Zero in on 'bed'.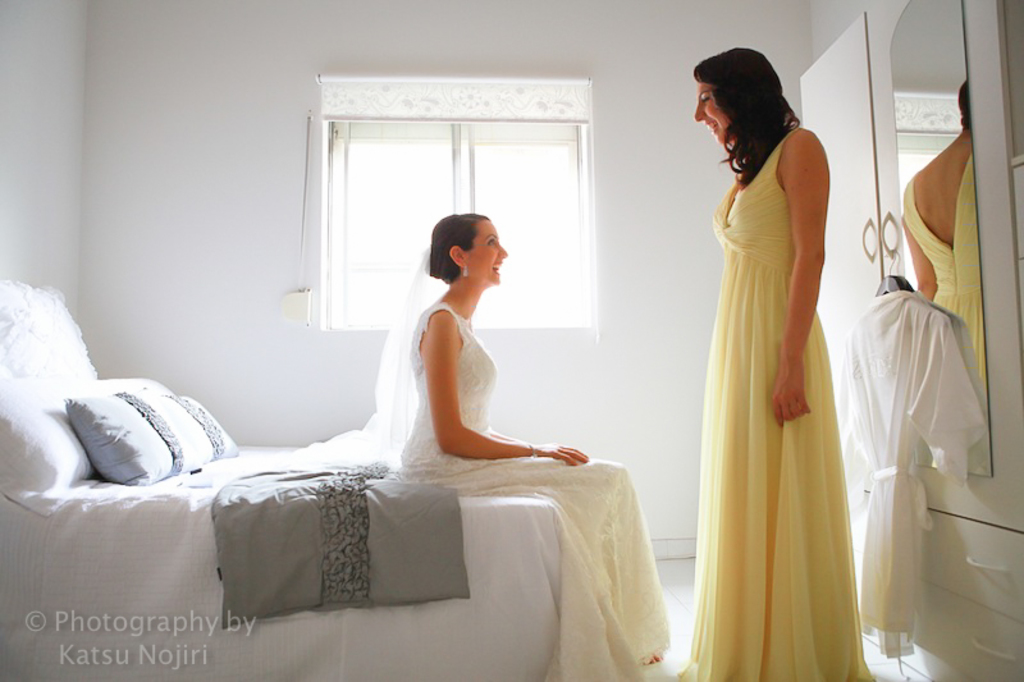
Zeroed in: 0/282/650/681.
